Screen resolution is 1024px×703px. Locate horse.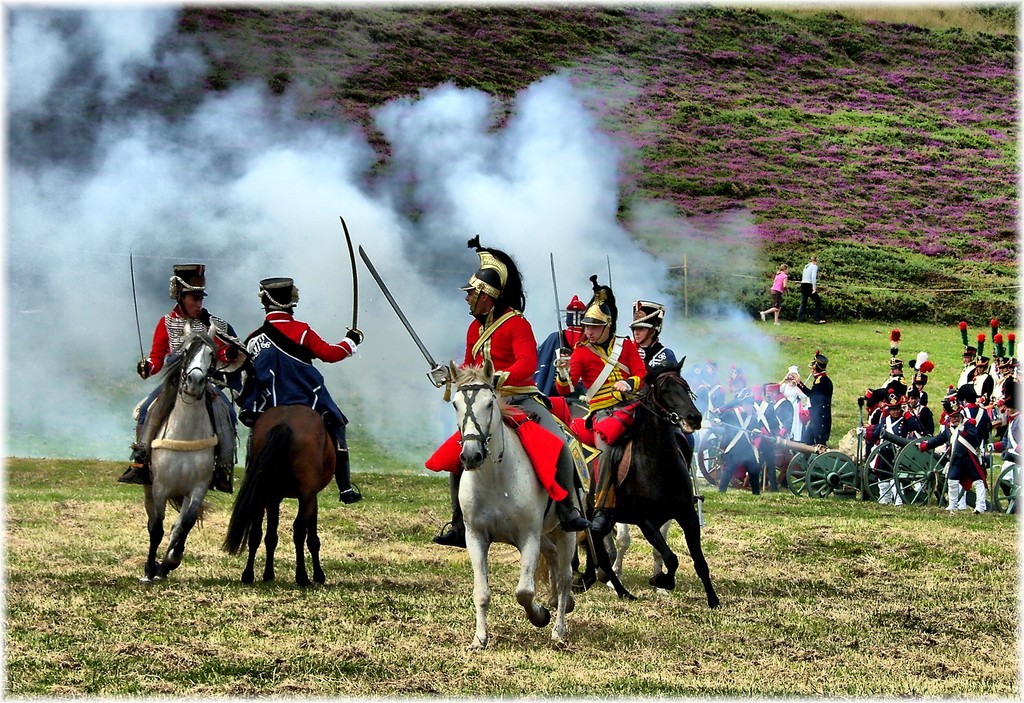
bbox=[137, 319, 220, 586].
